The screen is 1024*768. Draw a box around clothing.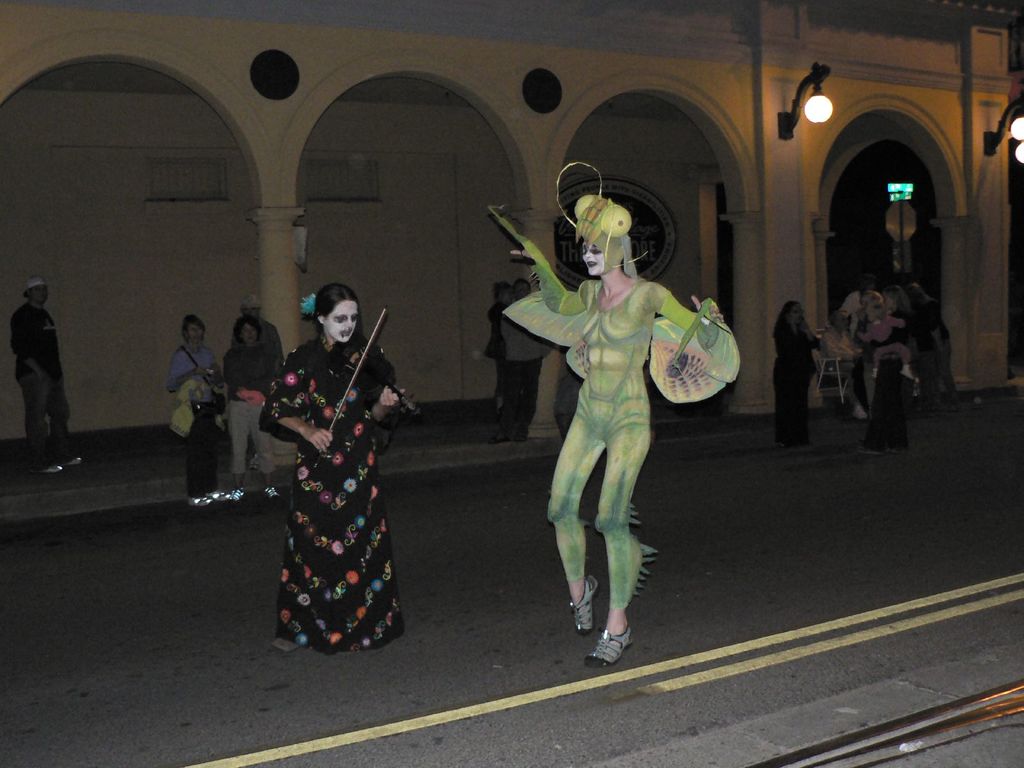
[x1=919, y1=297, x2=956, y2=406].
